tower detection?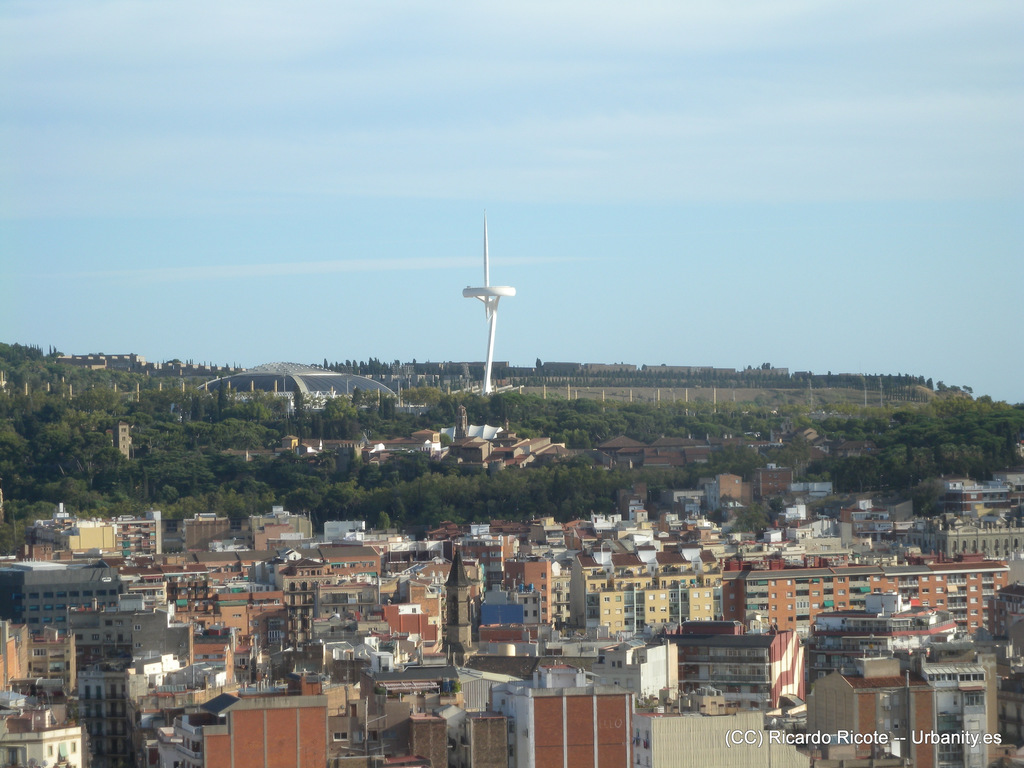
461, 215, 515, 390
